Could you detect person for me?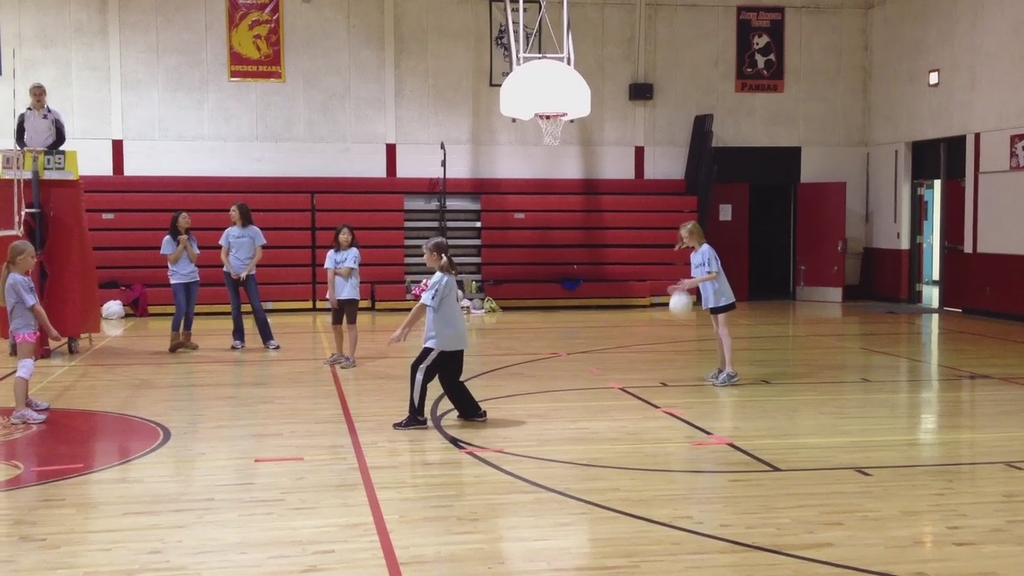
Detection result: rect(158, 210, 199, 350).
